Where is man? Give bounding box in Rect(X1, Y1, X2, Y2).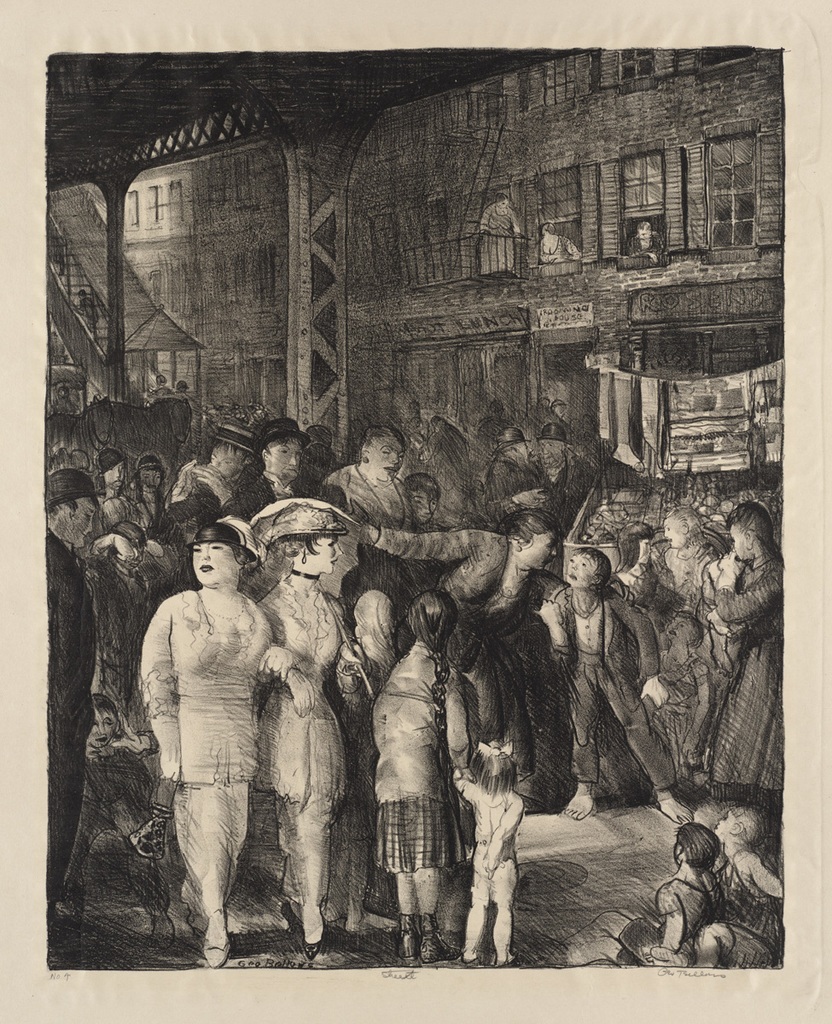
Rect(492, 428, 534, 497).
